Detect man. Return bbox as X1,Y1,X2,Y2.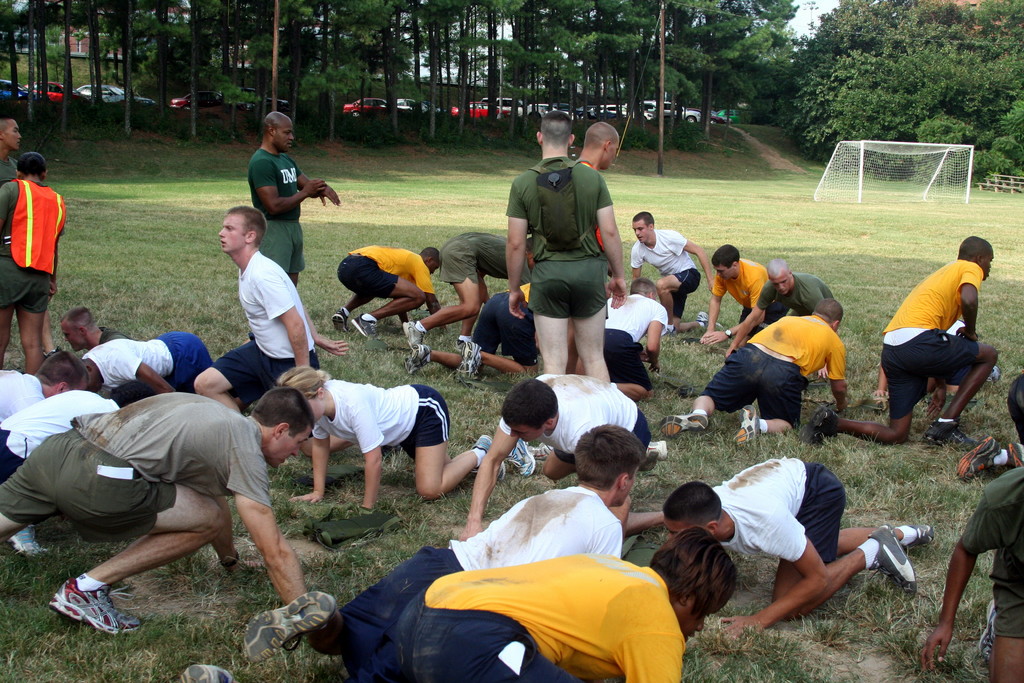
396,279,537,384.
